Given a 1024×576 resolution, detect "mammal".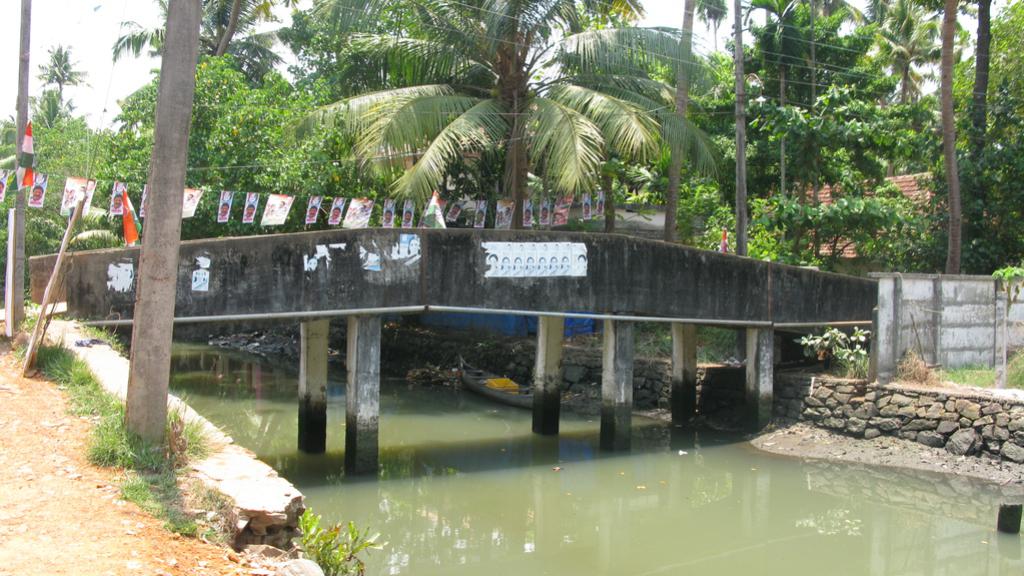
rect(537, 257, 545, 273).
